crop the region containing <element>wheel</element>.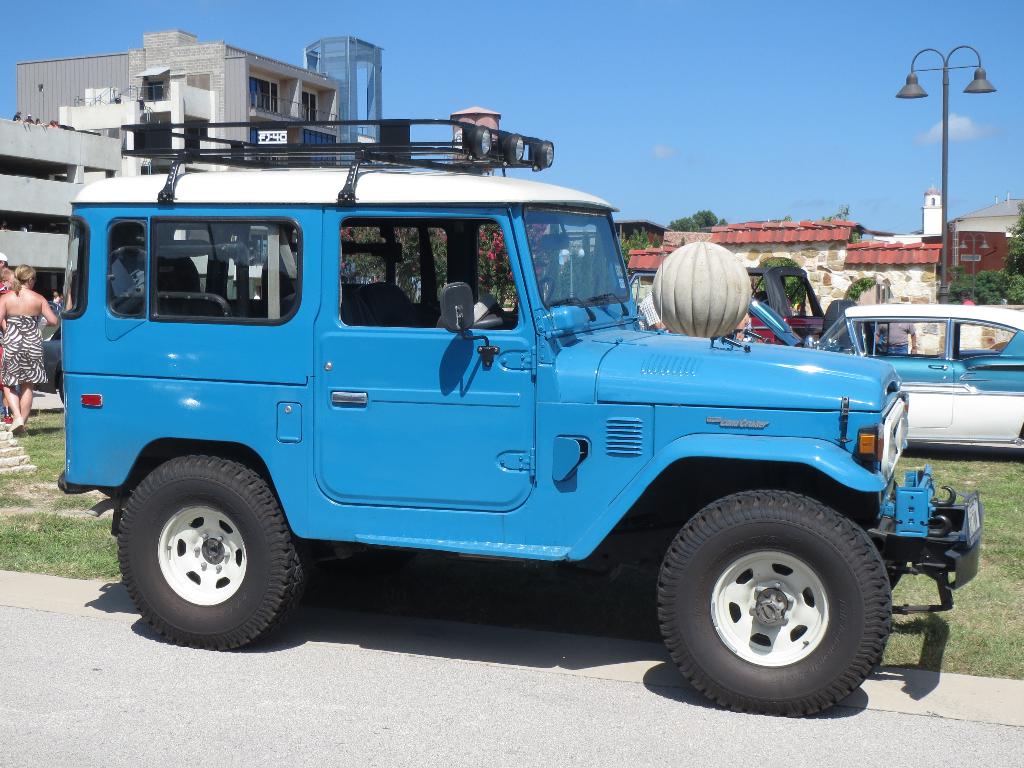
Crop region: detection(644, 484, 893, 720).
